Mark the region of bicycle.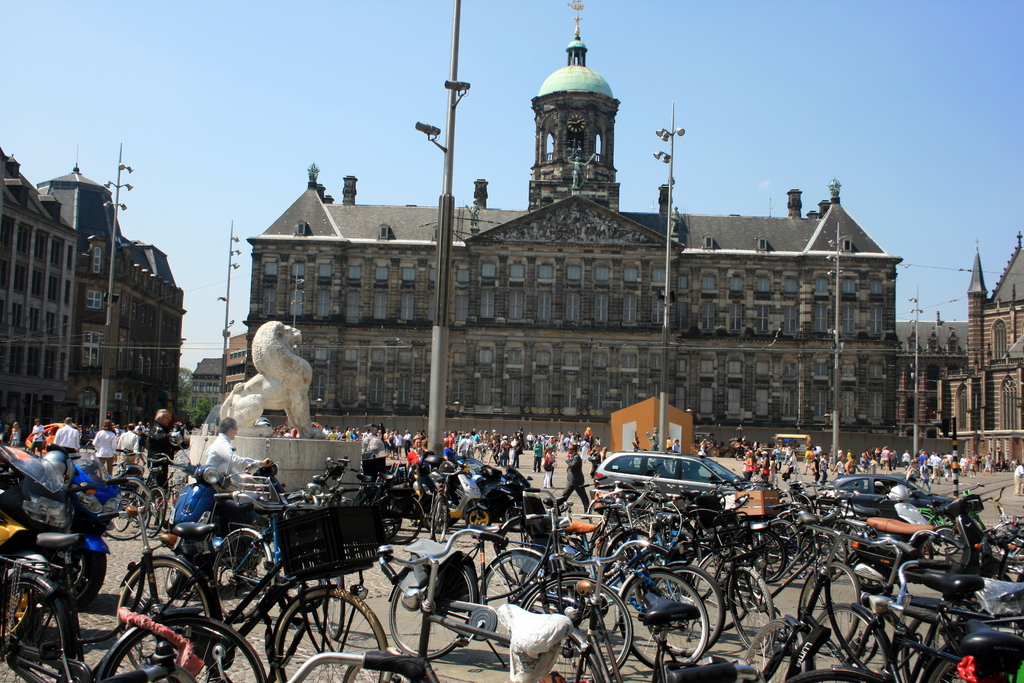
Region: (920,468,1023,566).
